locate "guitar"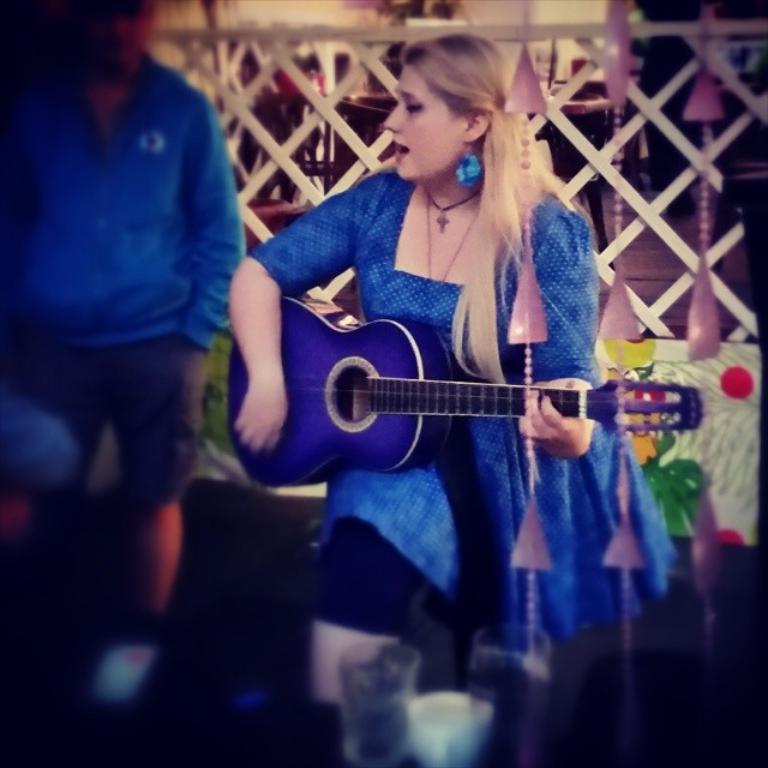
l=223, t=290, r=706, b=487
